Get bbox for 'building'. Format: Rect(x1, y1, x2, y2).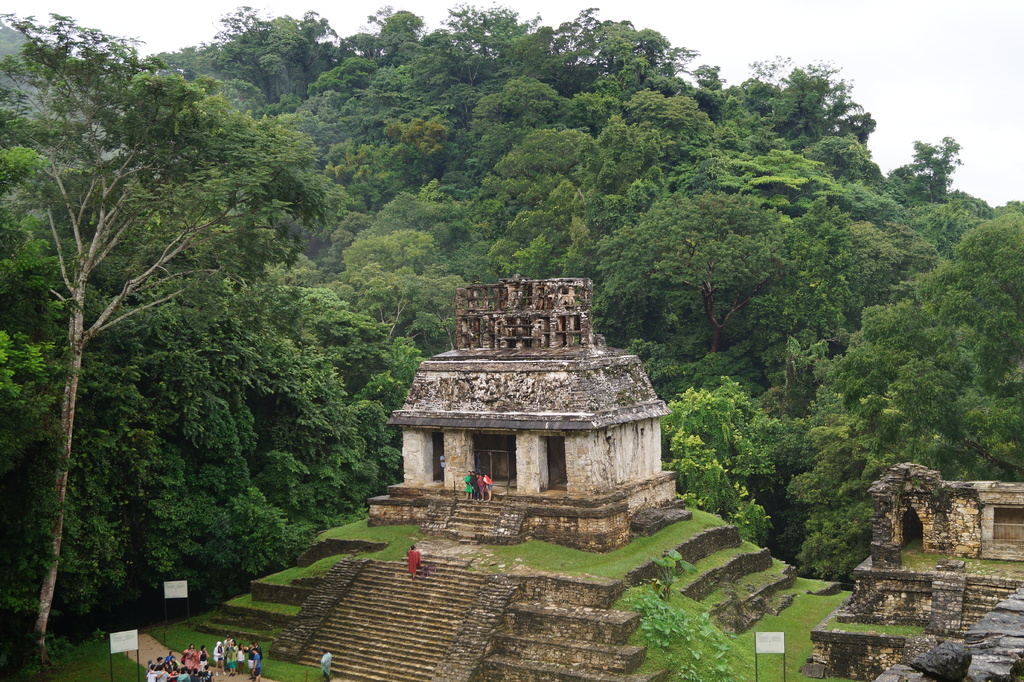
Rect(364, 277, 693, 560).
